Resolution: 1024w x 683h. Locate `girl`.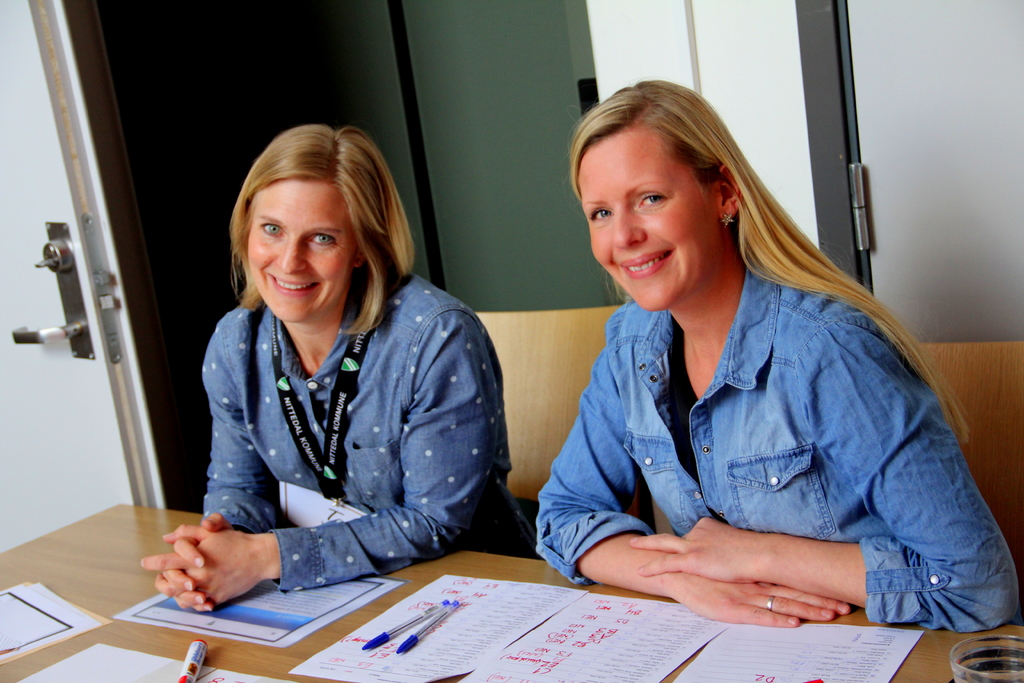
region(140, 124, 534, 616).
